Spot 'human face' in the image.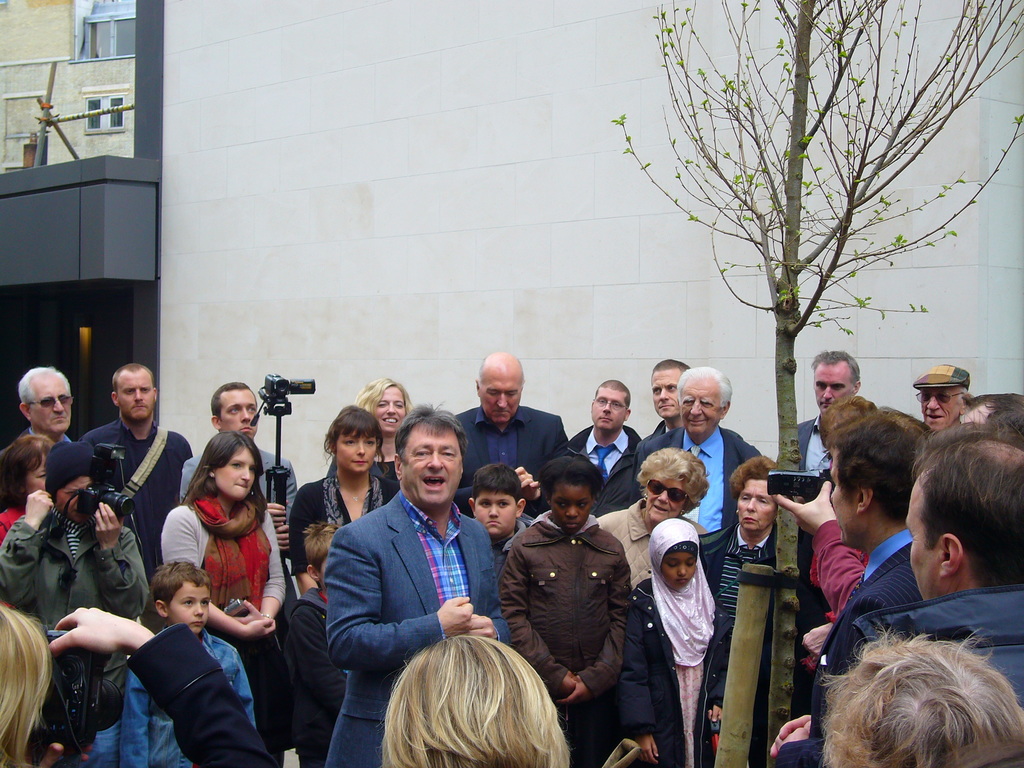
'human face' found at [x1=664, y1=549, x2=698, y2=588].
